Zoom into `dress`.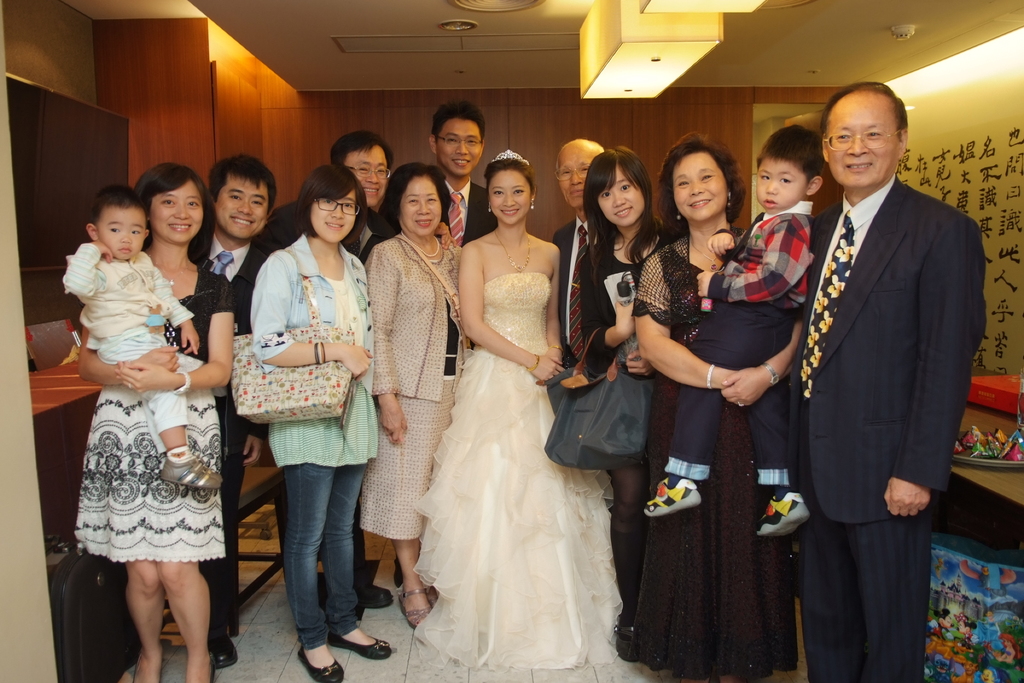
Zoom target: bbox(412, 273, 624, 668).
